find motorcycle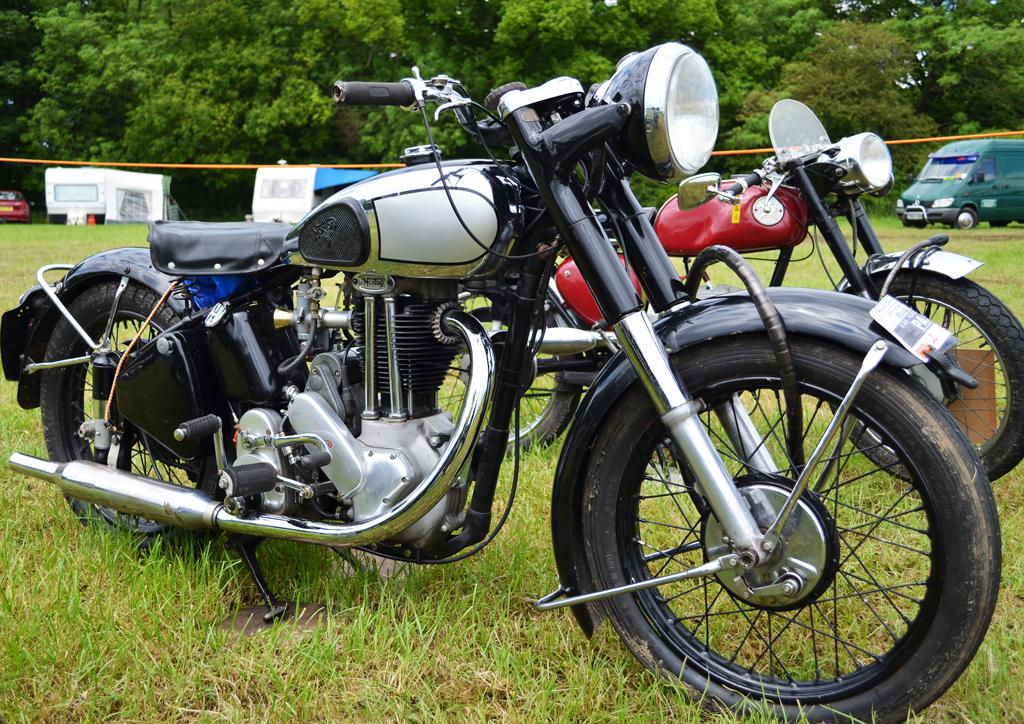
(x1=433, y1=100, x2=1023, y2=495)
